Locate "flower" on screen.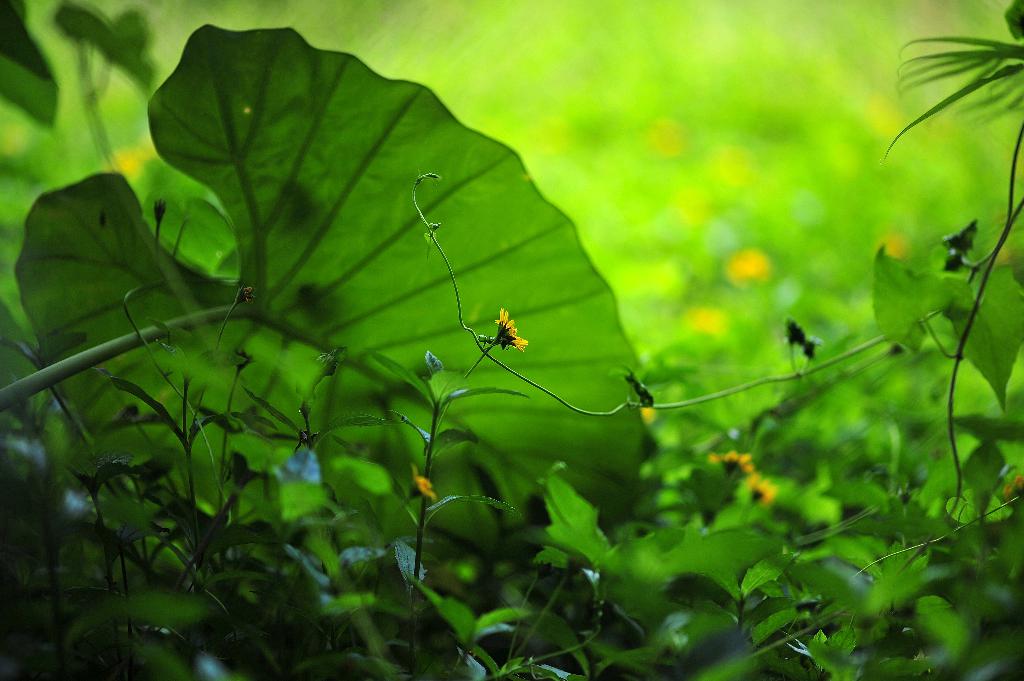
On screen at {"x1": 719, "y1": 452, "x2": 757, "y2": 479}.
